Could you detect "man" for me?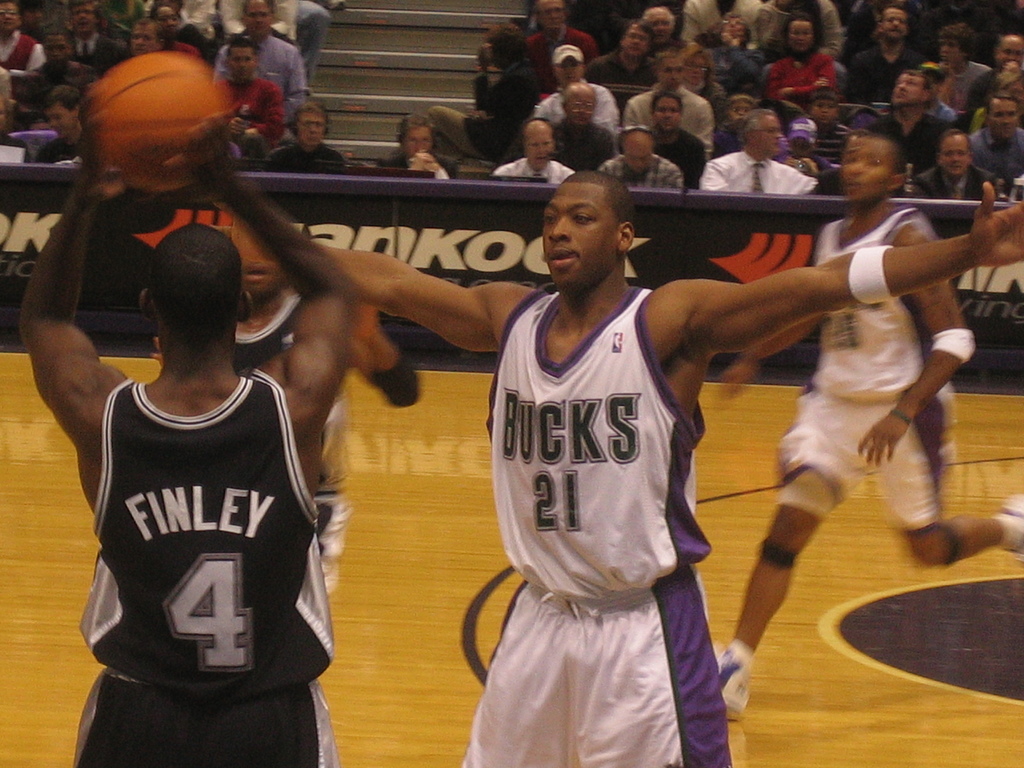
Detection result: <region>525, 0, 600, 80</region>.
